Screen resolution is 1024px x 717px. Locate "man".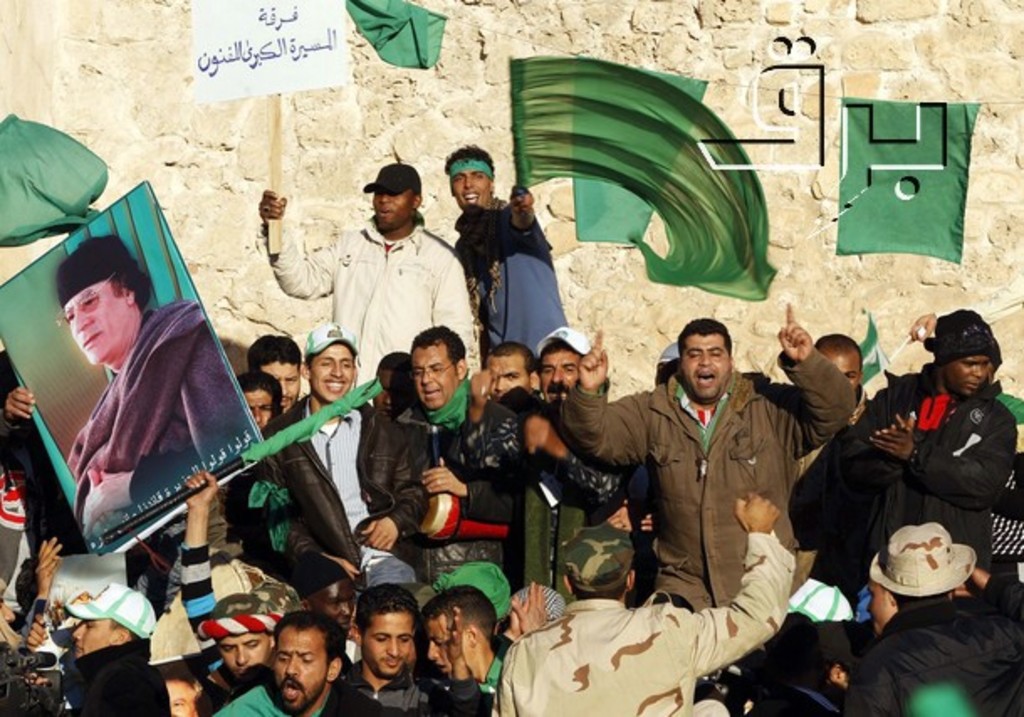
{"x1": 306, "y1": 173, "x2": 473, "y2": 403}.
